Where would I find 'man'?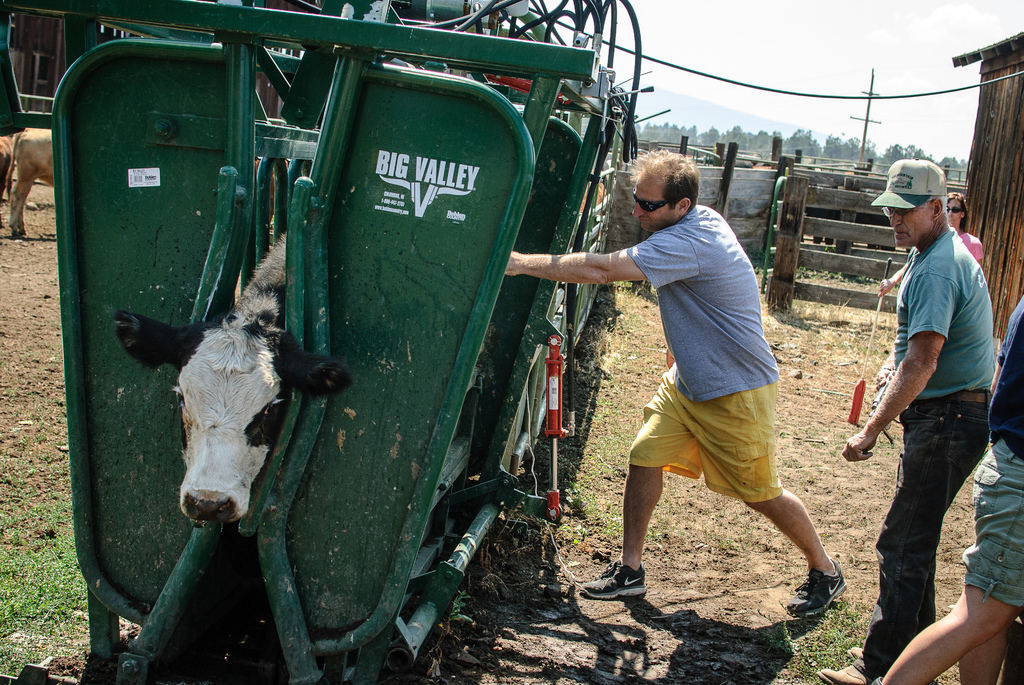
At box=[506, 151, 849, 618].
